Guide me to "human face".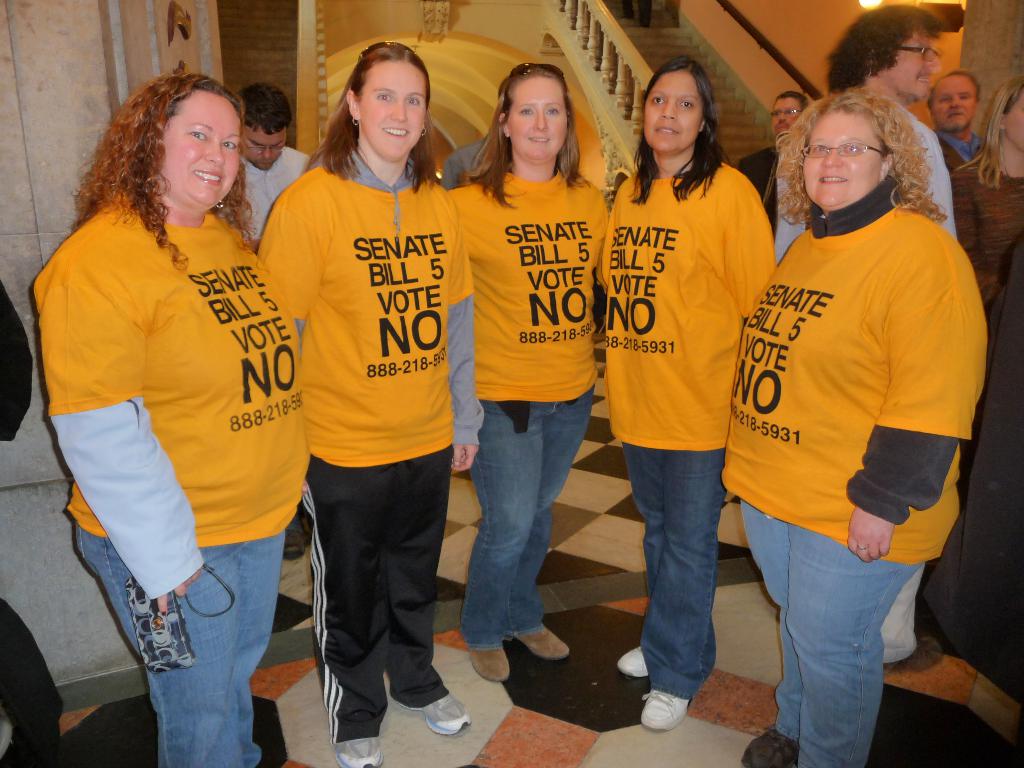
Guidance: detection(242, 124, 287, 173).
